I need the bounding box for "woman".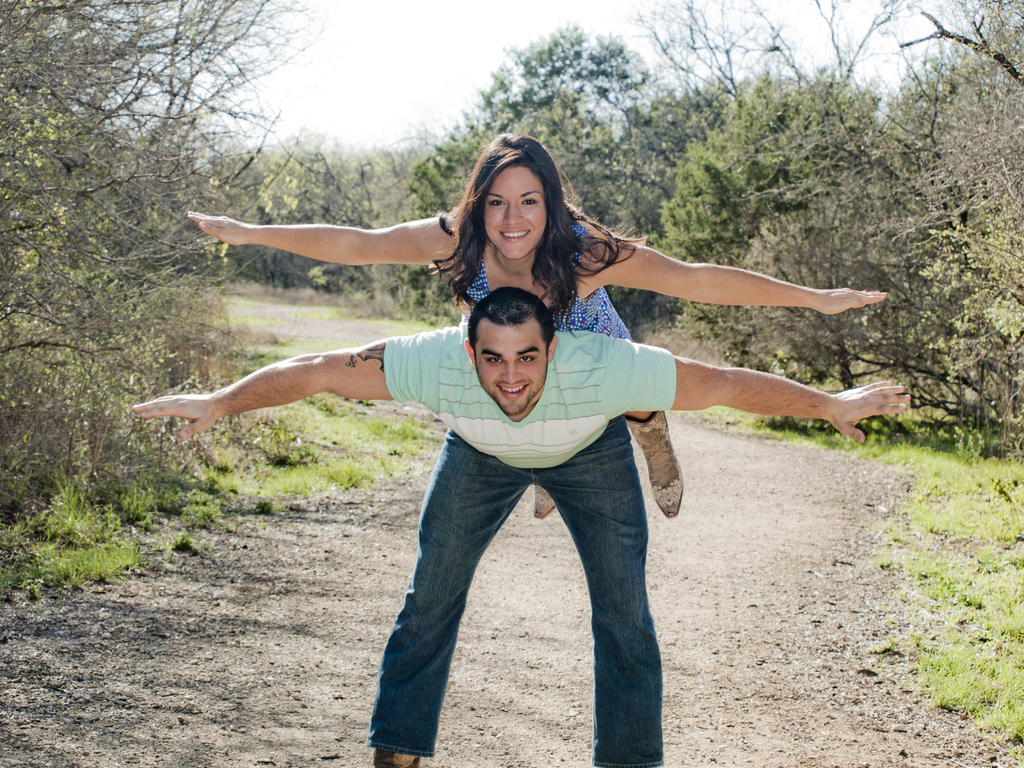
Here it is: bbox(185, 132, 885, 518).
